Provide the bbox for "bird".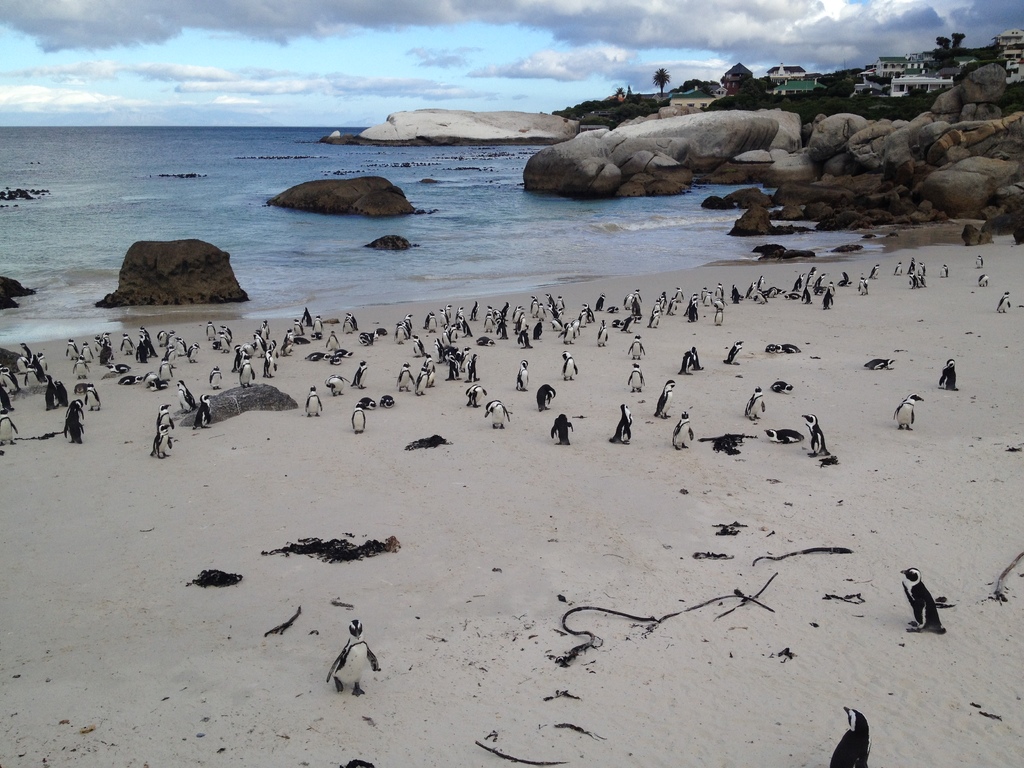
bbox=[815, 273, 824, 292].
